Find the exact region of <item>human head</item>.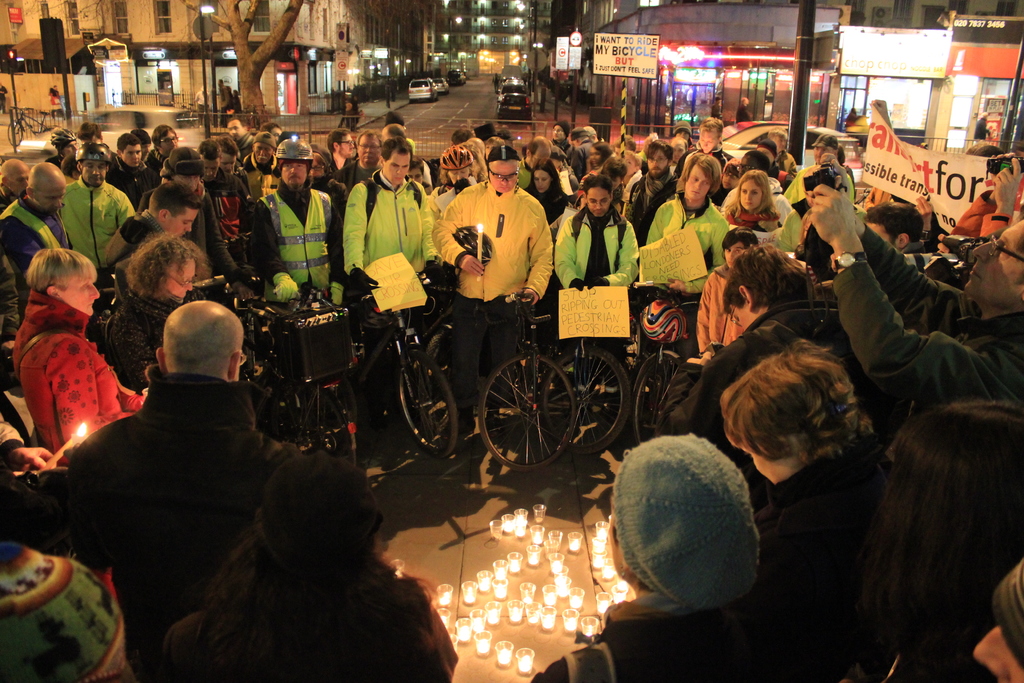
Exact region: region(766, 126, 788, 153).
